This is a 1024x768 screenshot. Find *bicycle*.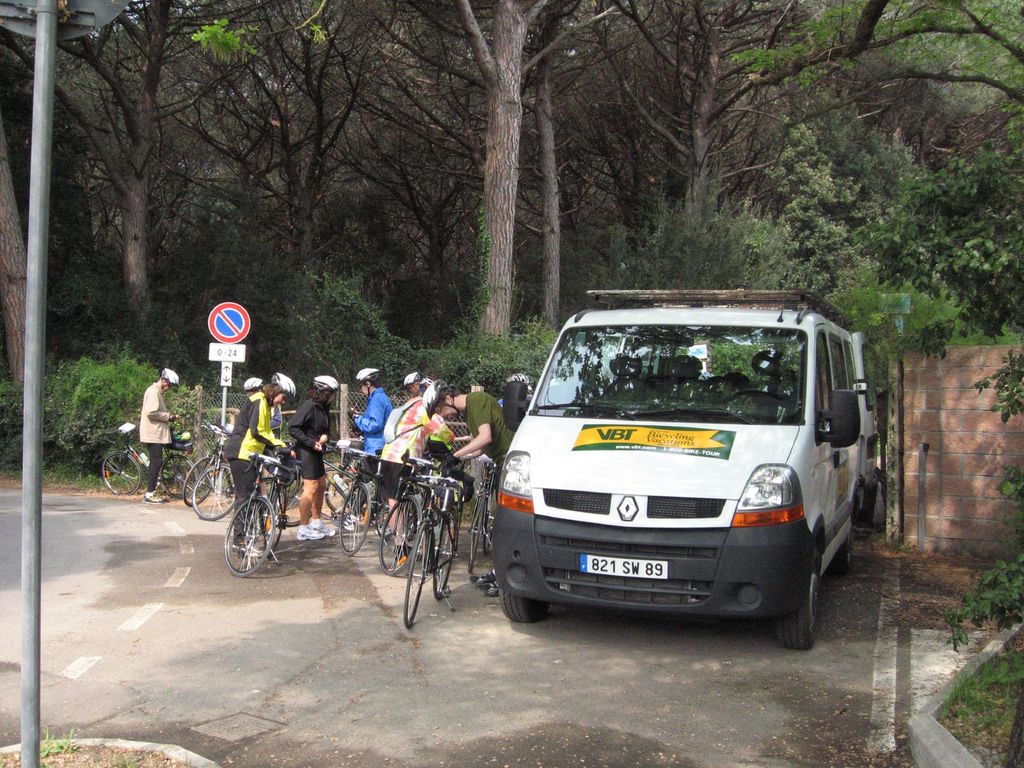
Bounding box: region(277, 421, 420, 539).
